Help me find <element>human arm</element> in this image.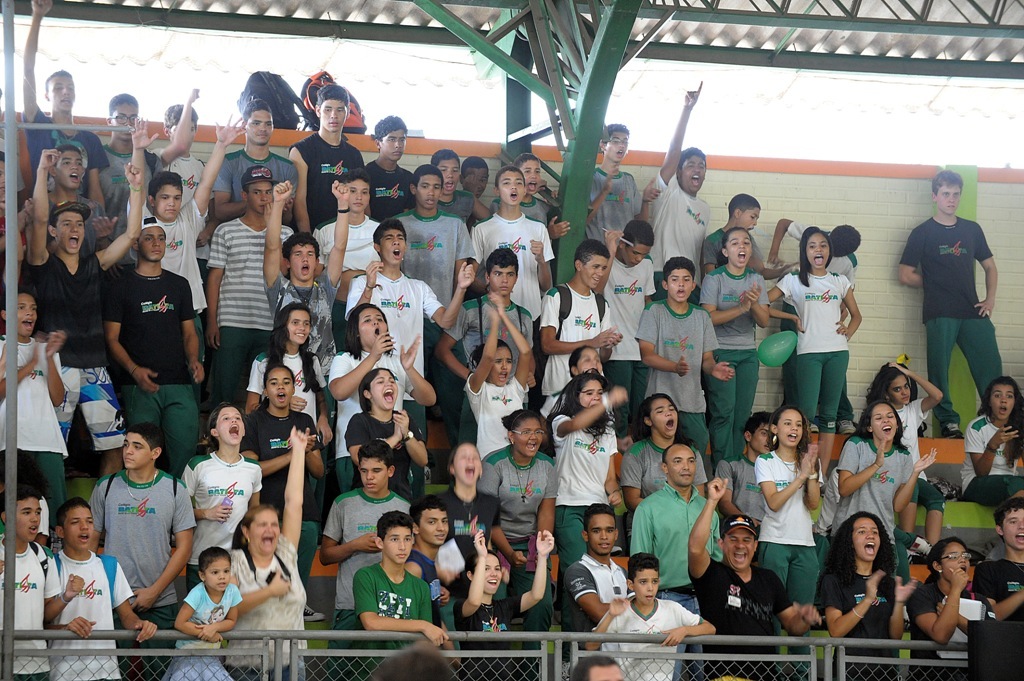
Found it: 240/420/294/481.
